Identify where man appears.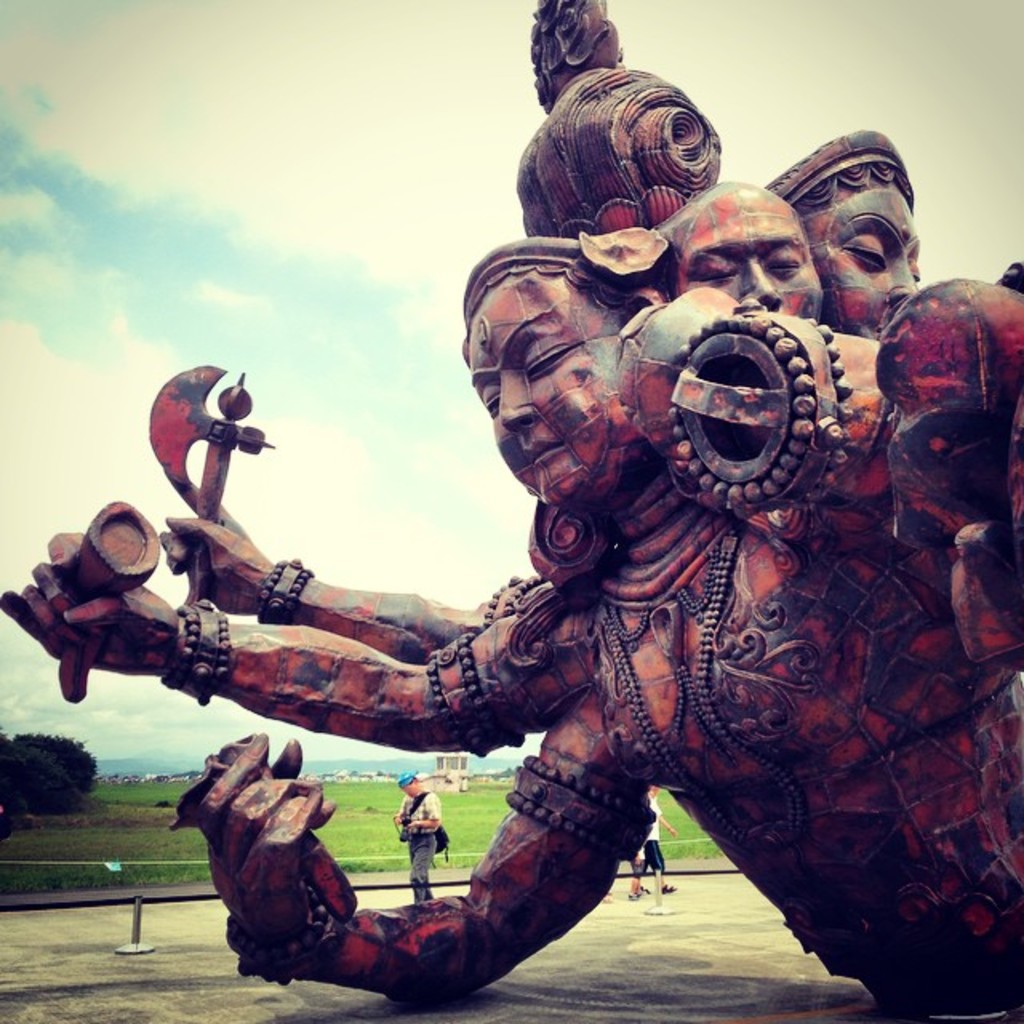
Appears at <region>624, 787, 675, 893</region>.
